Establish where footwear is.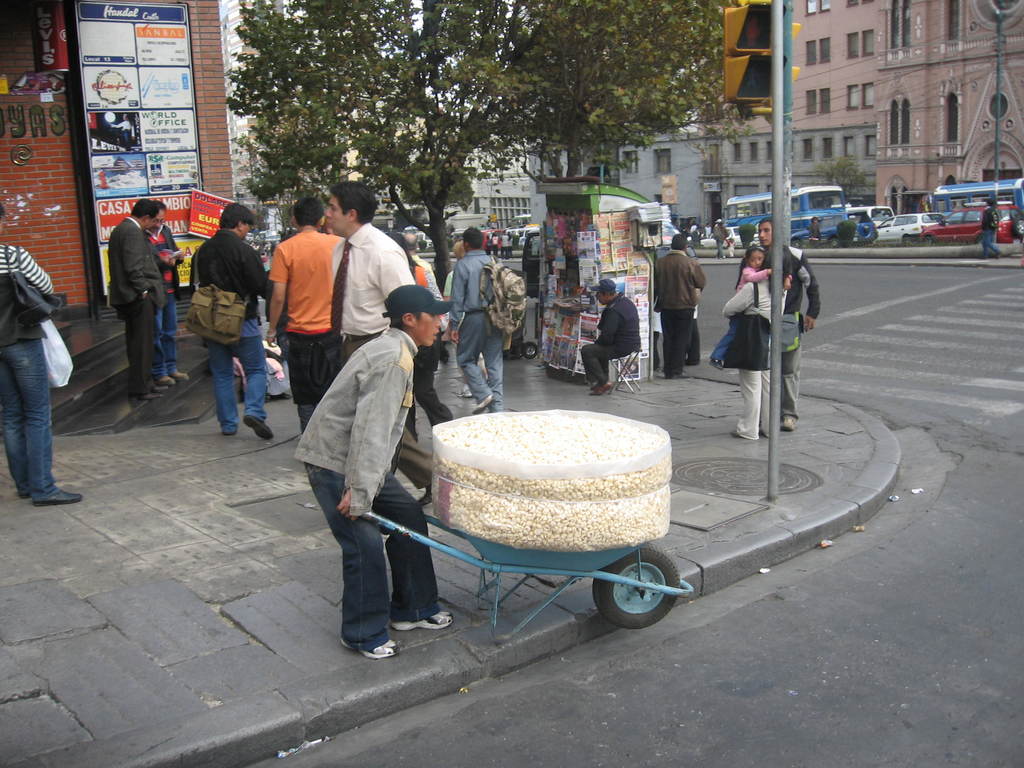
Established at region(390, 610, 454, 630).
